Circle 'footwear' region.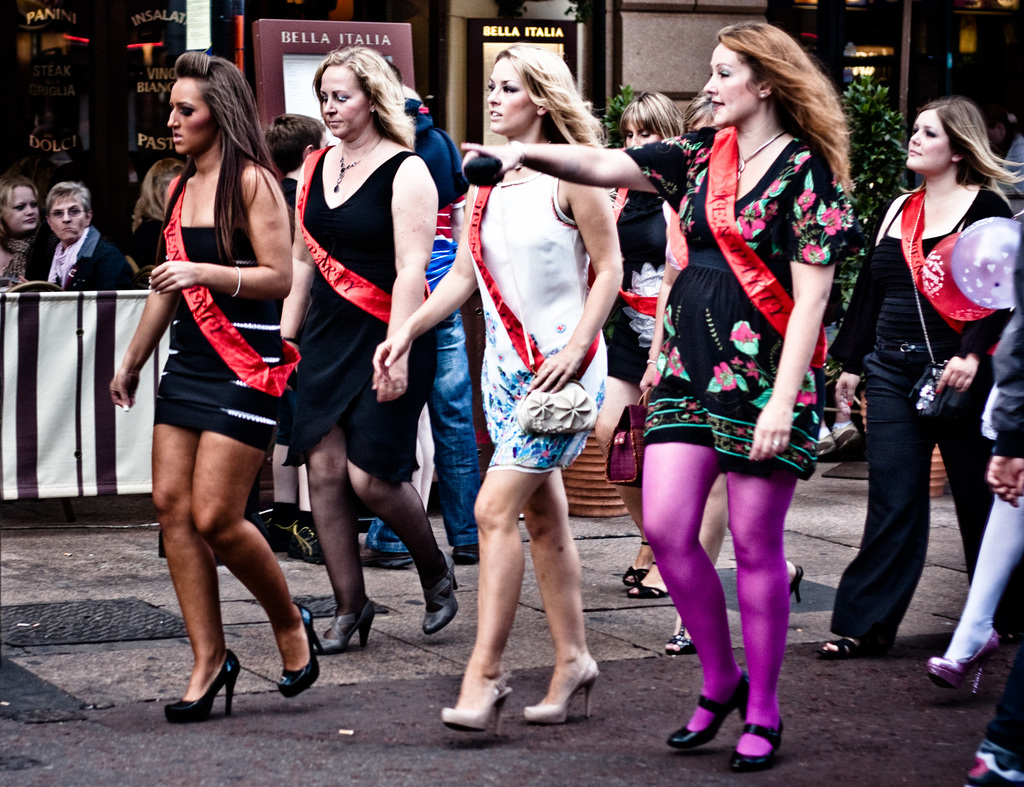
Region: region(267, 519, 328, 562).
